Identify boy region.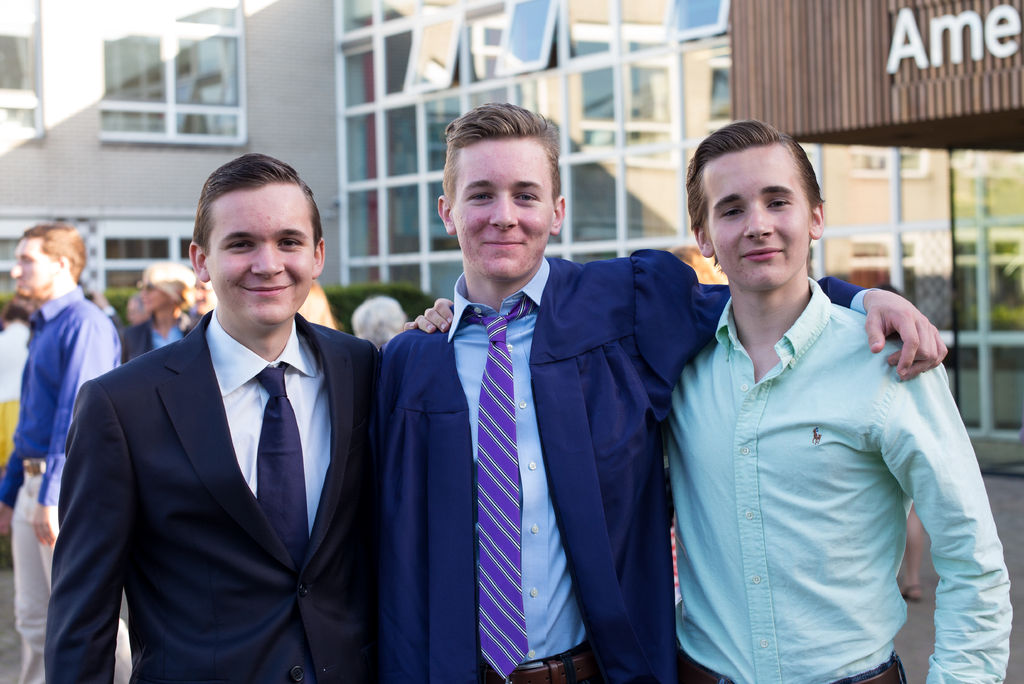
Region: 401/113/1020/683.
